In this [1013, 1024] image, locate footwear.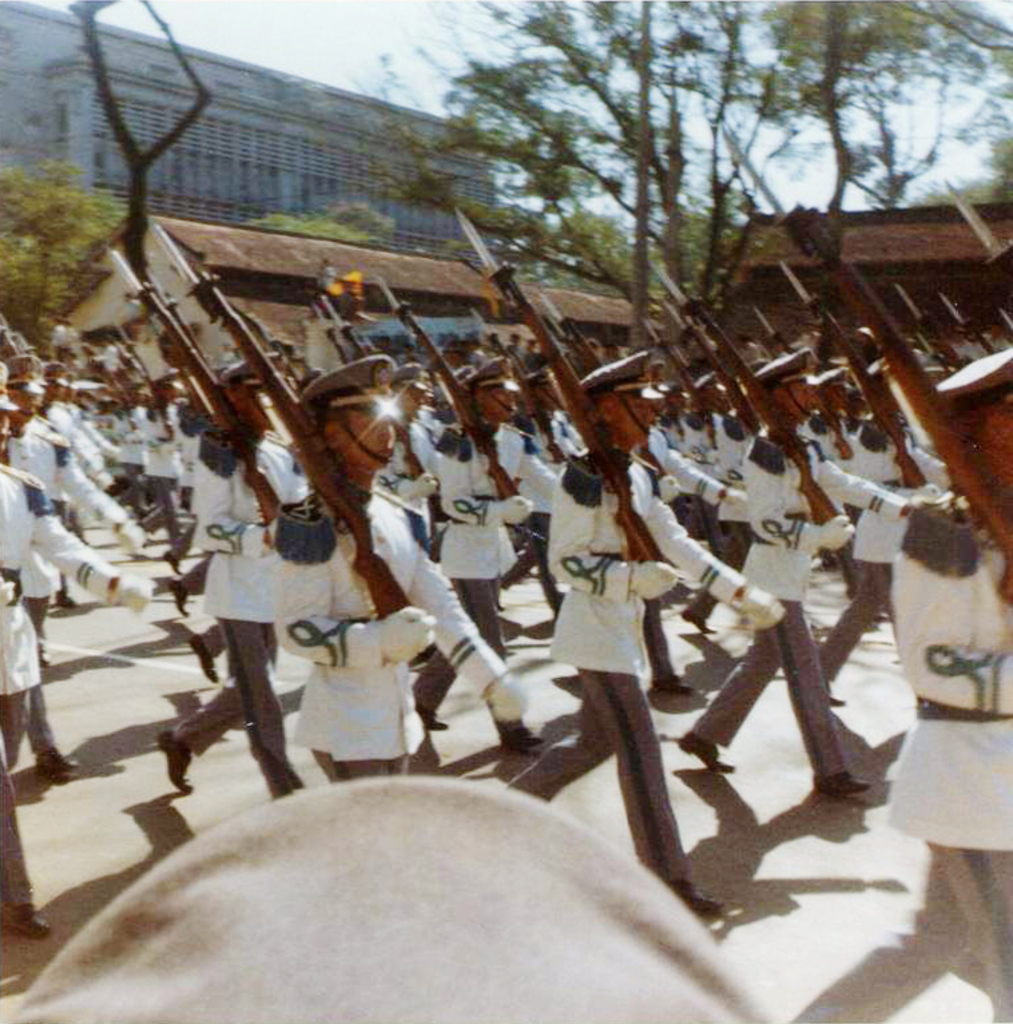
Bounding box: bbox=(814, 770, 871, 799).
